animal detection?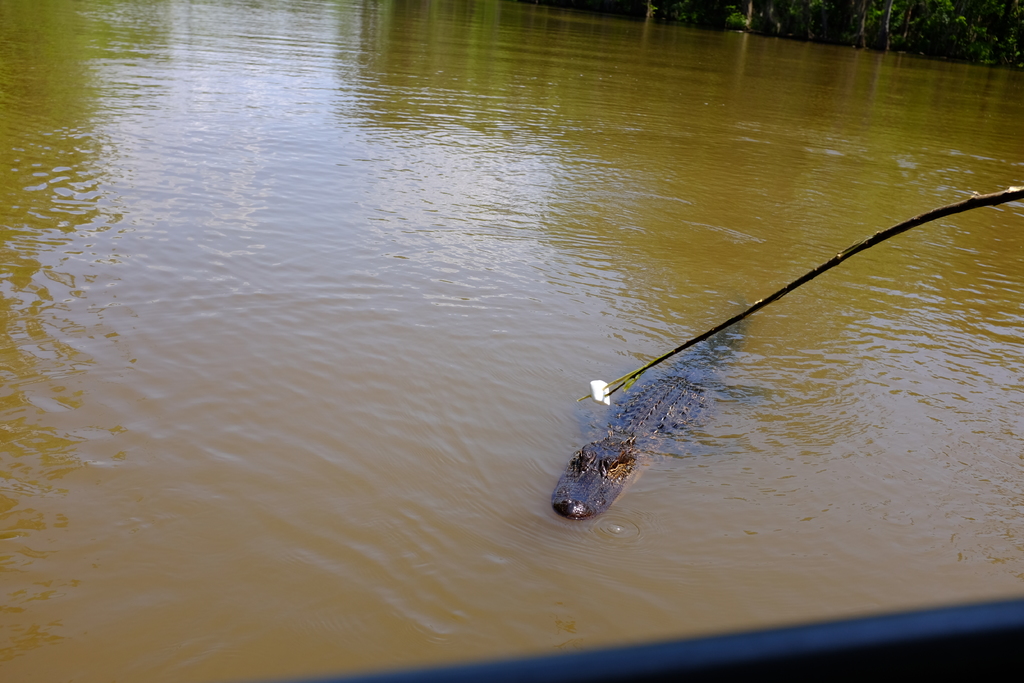
crop(550, 315, 768, 522)
